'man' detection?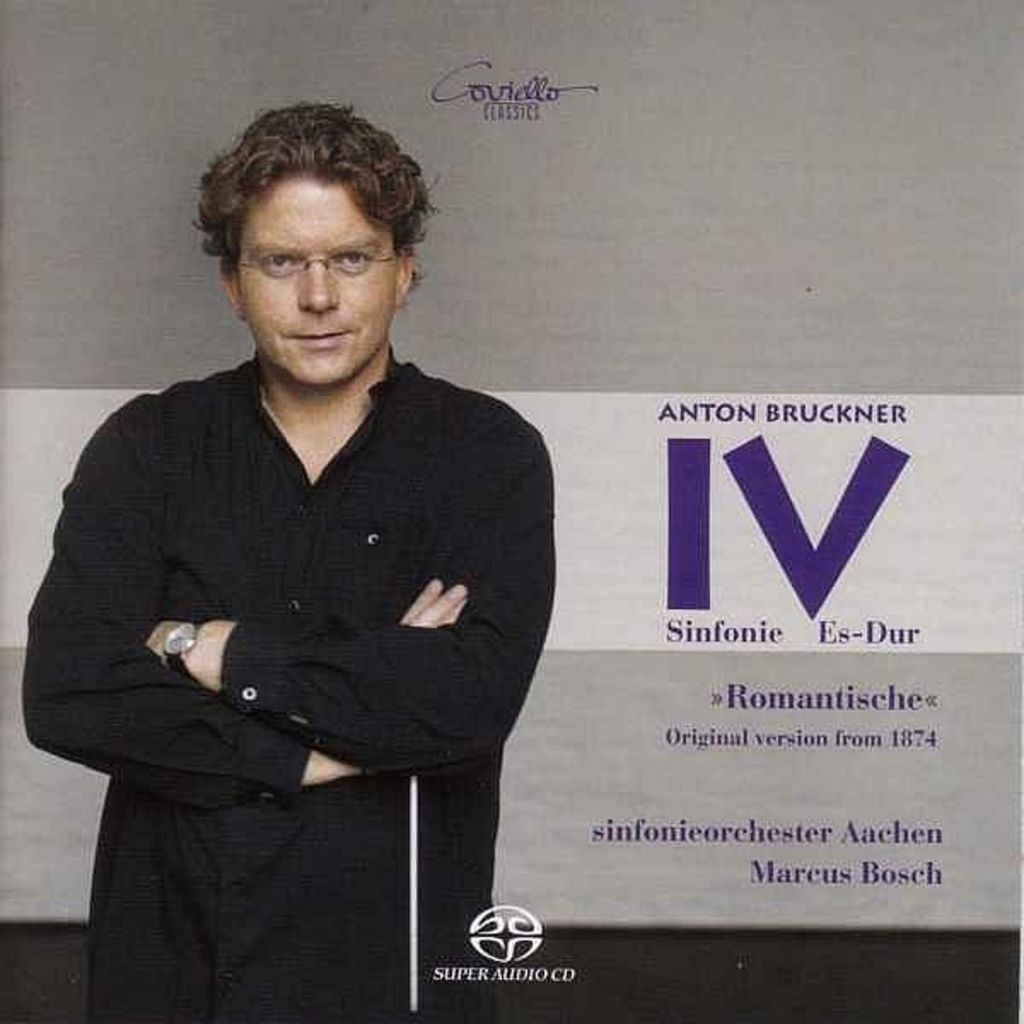
9, 102, 560, 1022
